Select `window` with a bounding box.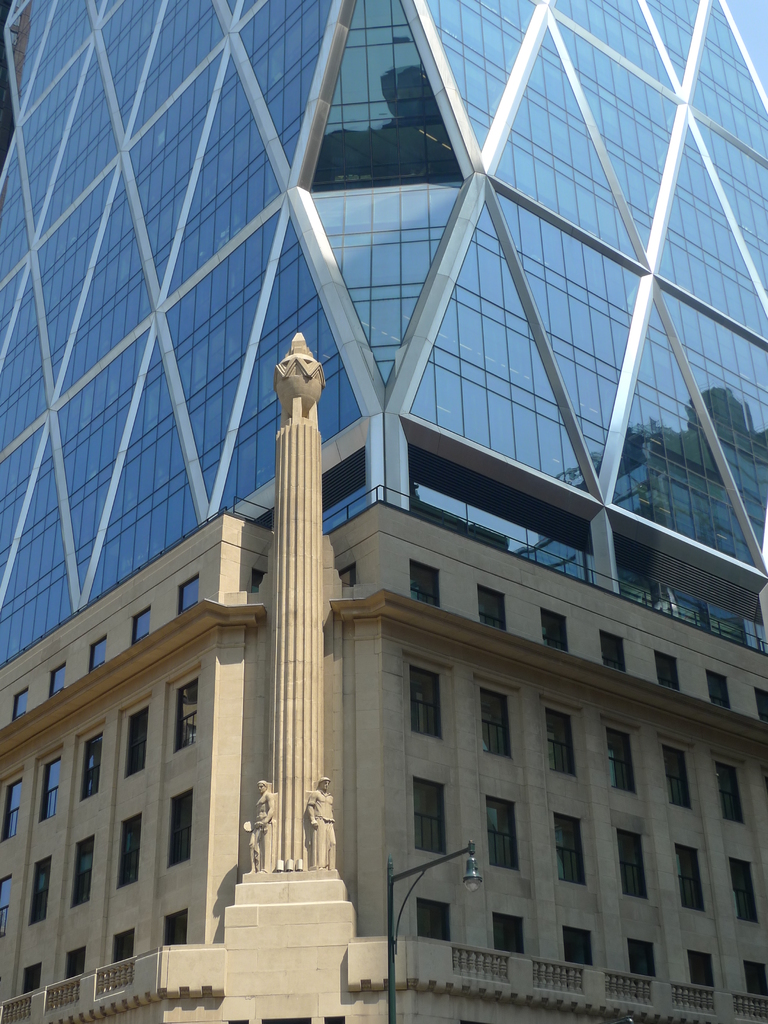
<region>36, 758, 58, 820</region>.
